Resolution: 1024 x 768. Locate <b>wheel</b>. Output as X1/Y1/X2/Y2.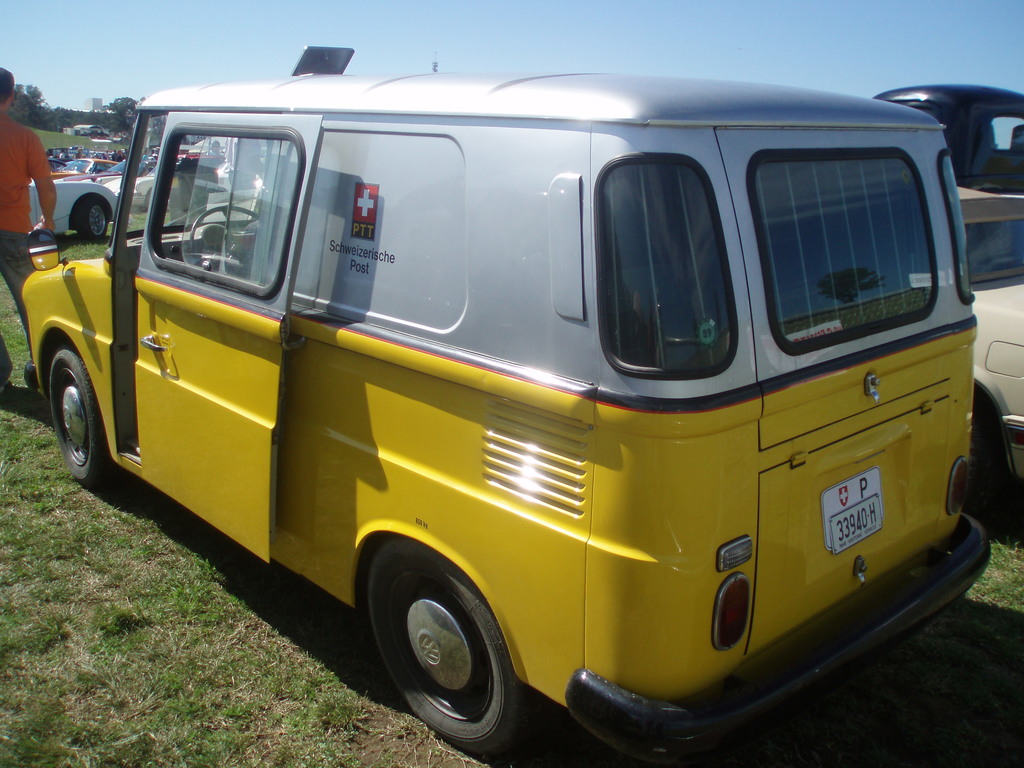
75/196/111/237.
